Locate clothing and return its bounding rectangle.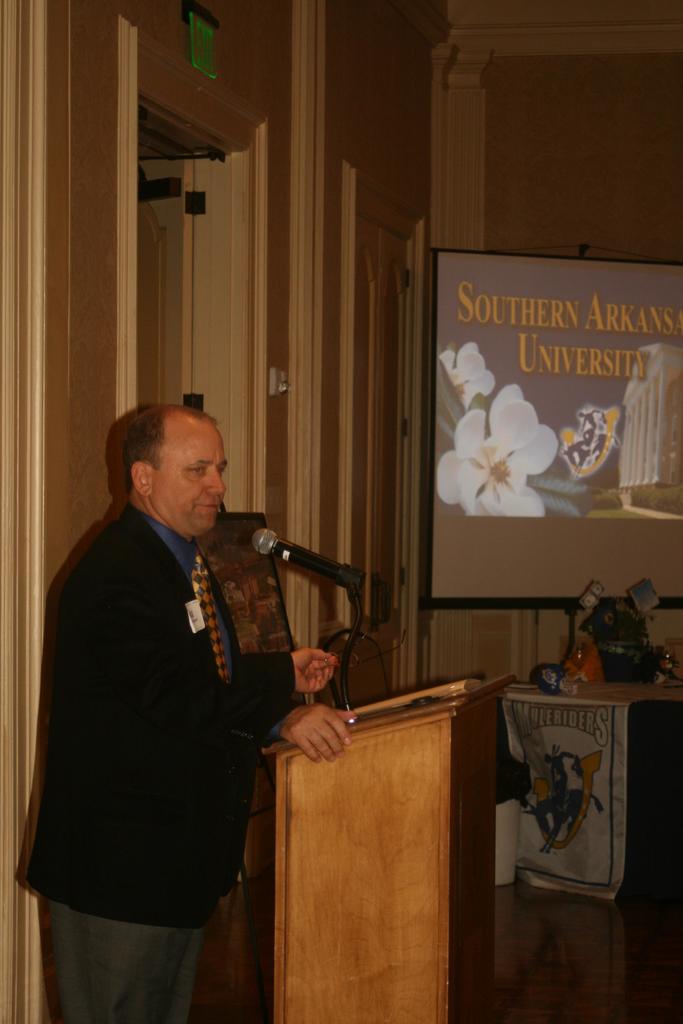
select_region(33, 452, 334, 970).
